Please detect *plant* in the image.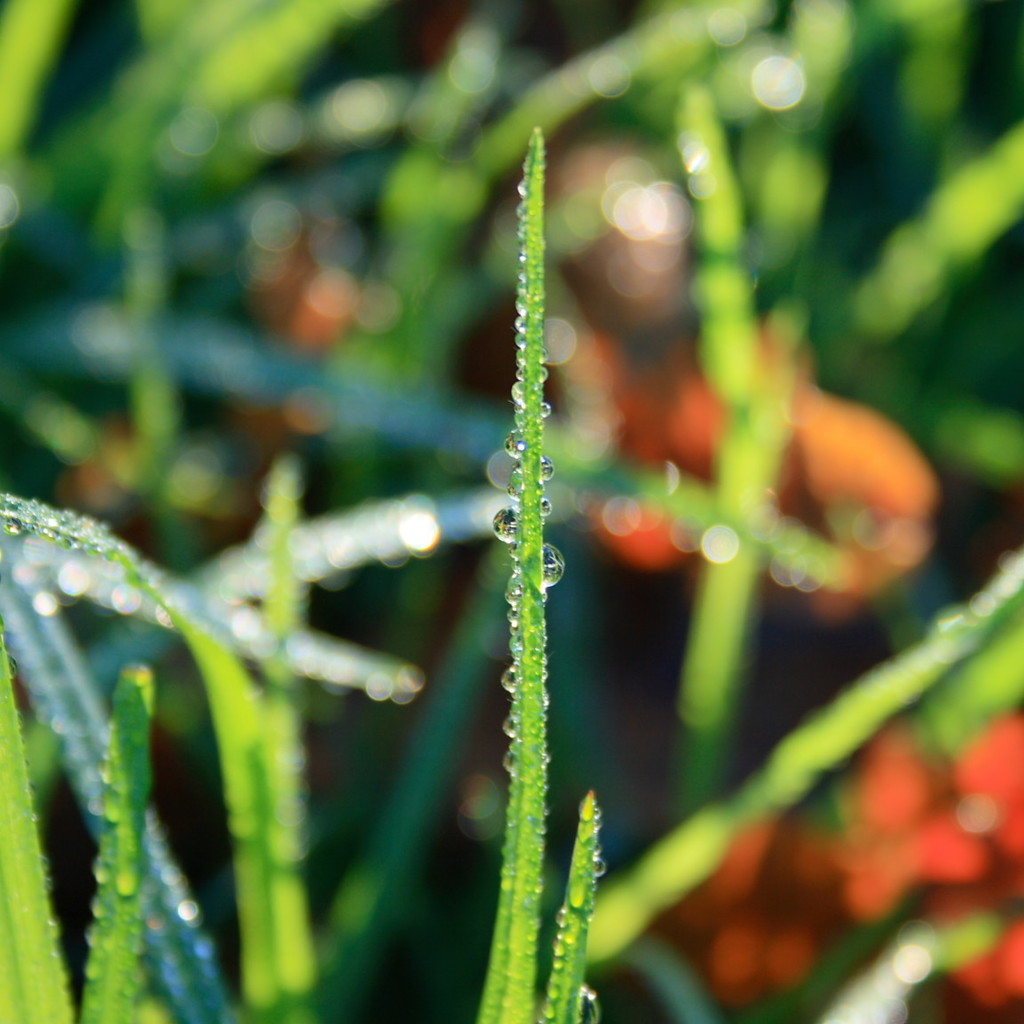
pyautogui.locateOnScreen(0, 491, 572, 1023).
